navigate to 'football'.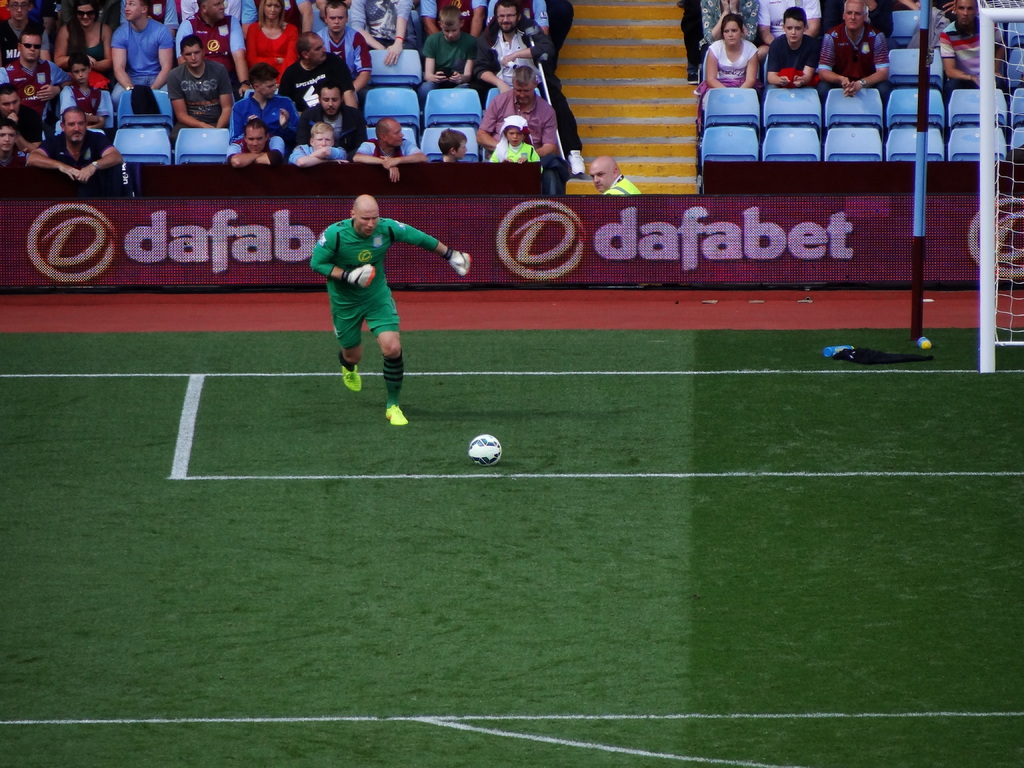
Navigation target: (left=468, top=433, right=501, bottom=467).
